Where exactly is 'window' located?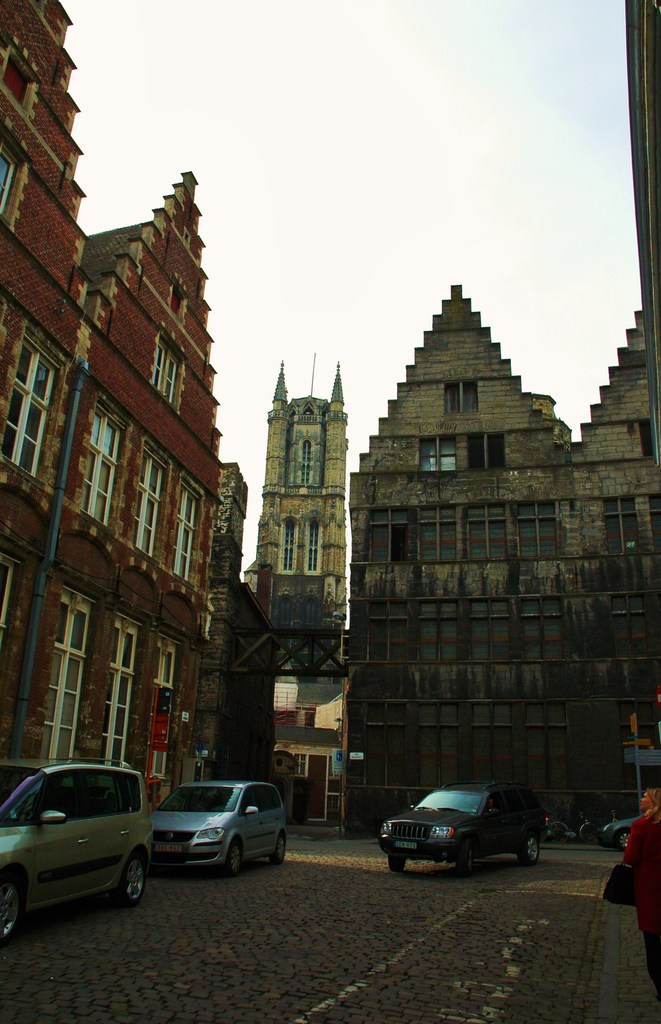
Its bounding box is locate(129, 449, 165, 557).
